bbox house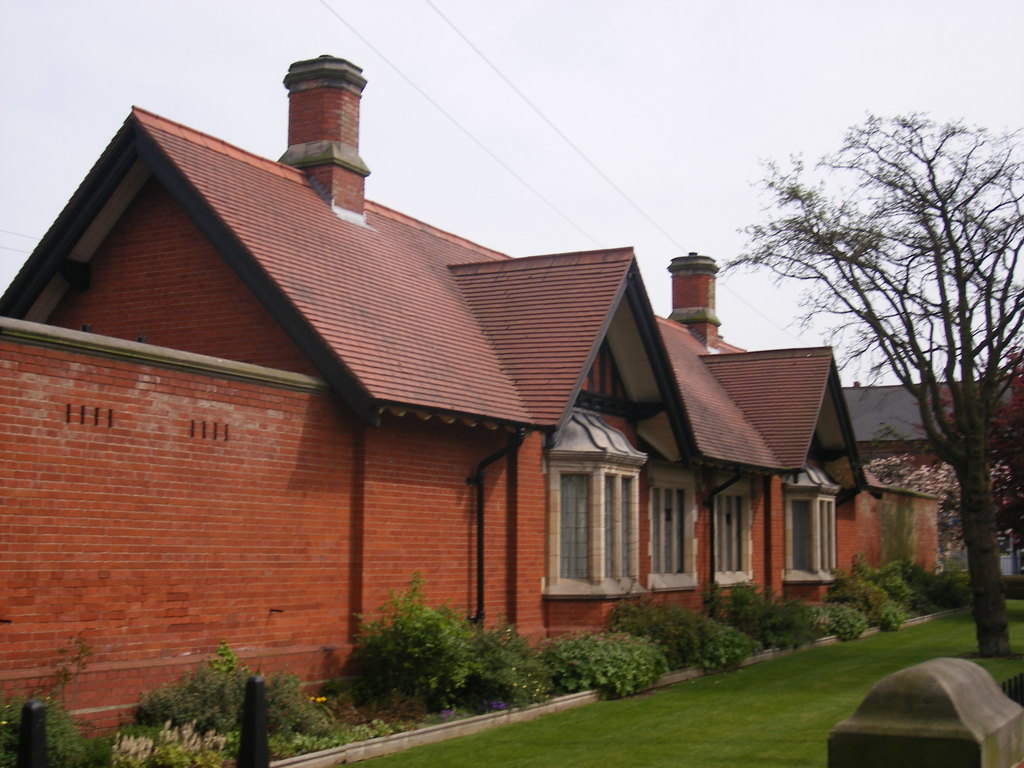
854, 364, 1023, 590
